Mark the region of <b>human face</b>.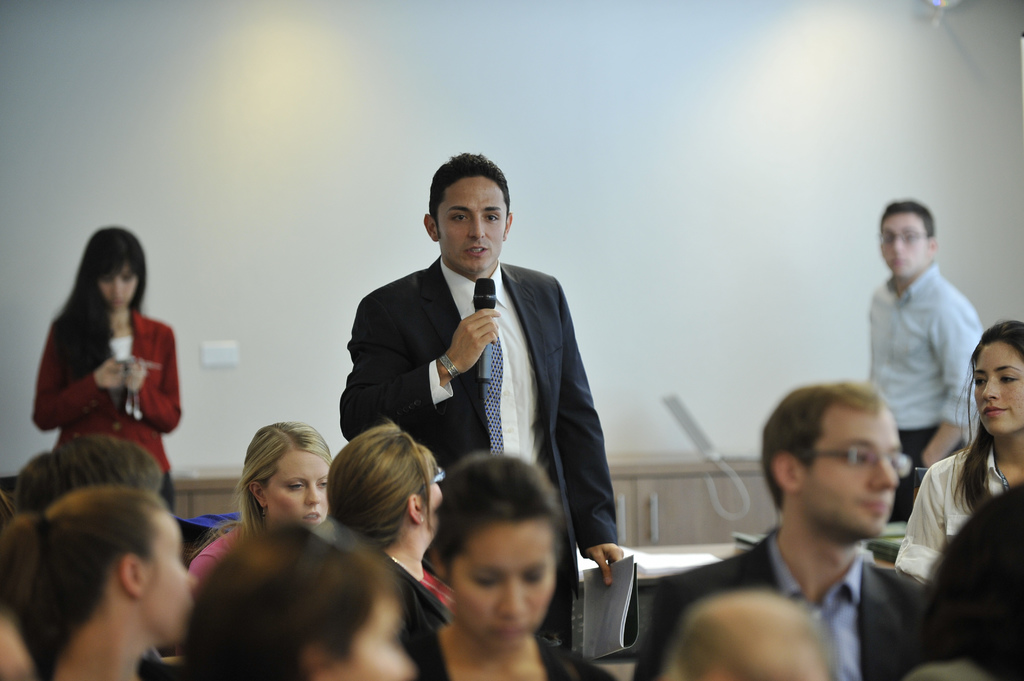
Region: Rect(971, 341, 1023, 435).
